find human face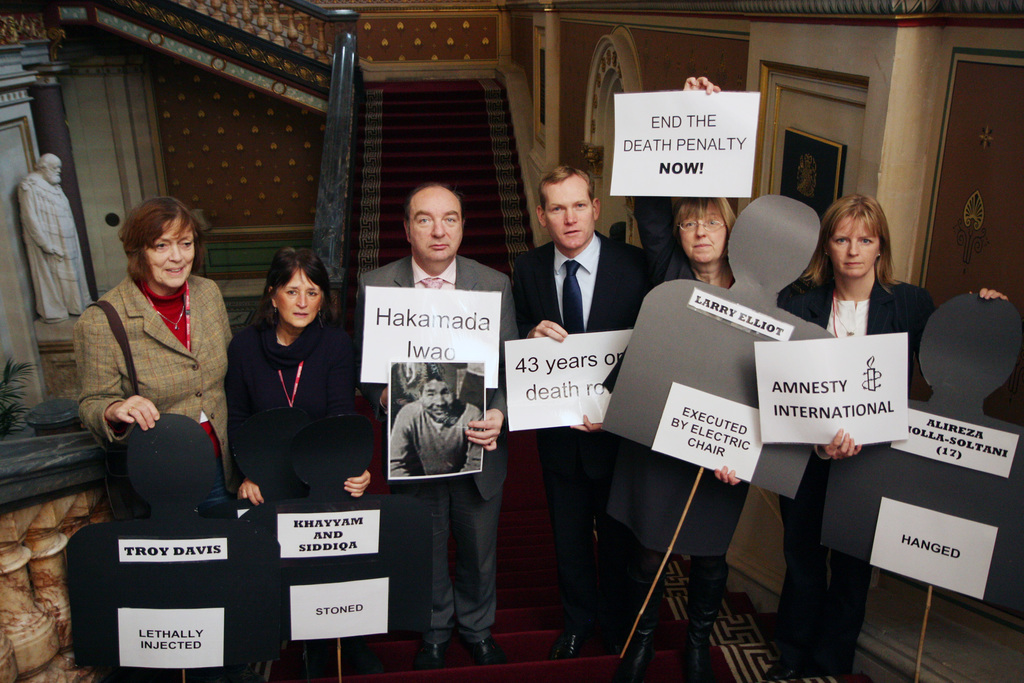
{"left": 544, "top": 176, "right": 595, "bottom": 248}
